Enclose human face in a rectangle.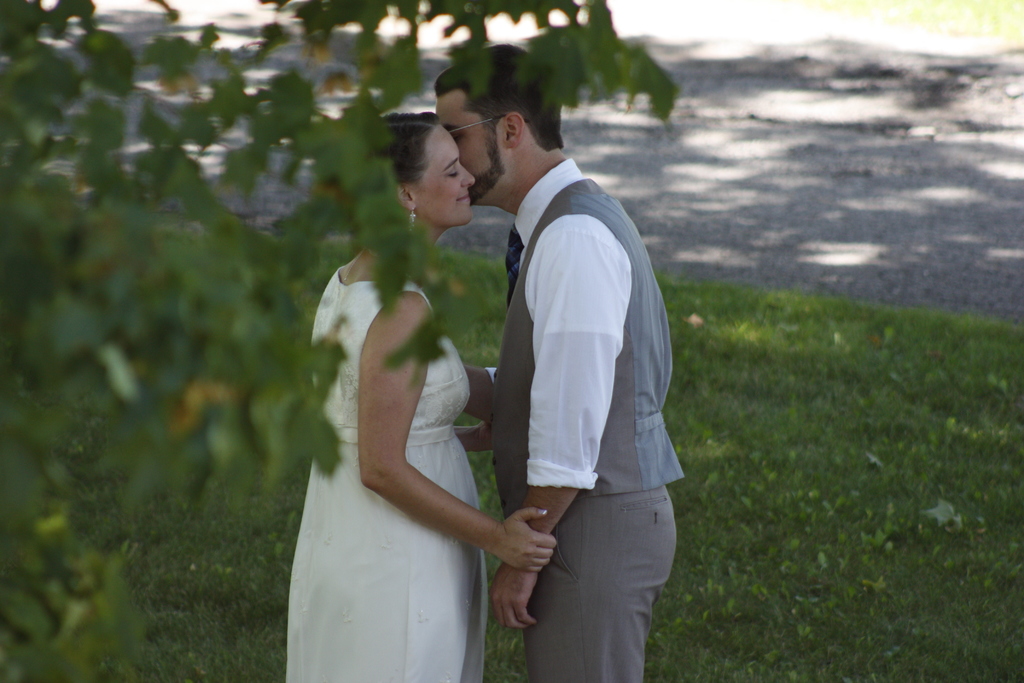
bbox=(438, 94, 504, 203).
